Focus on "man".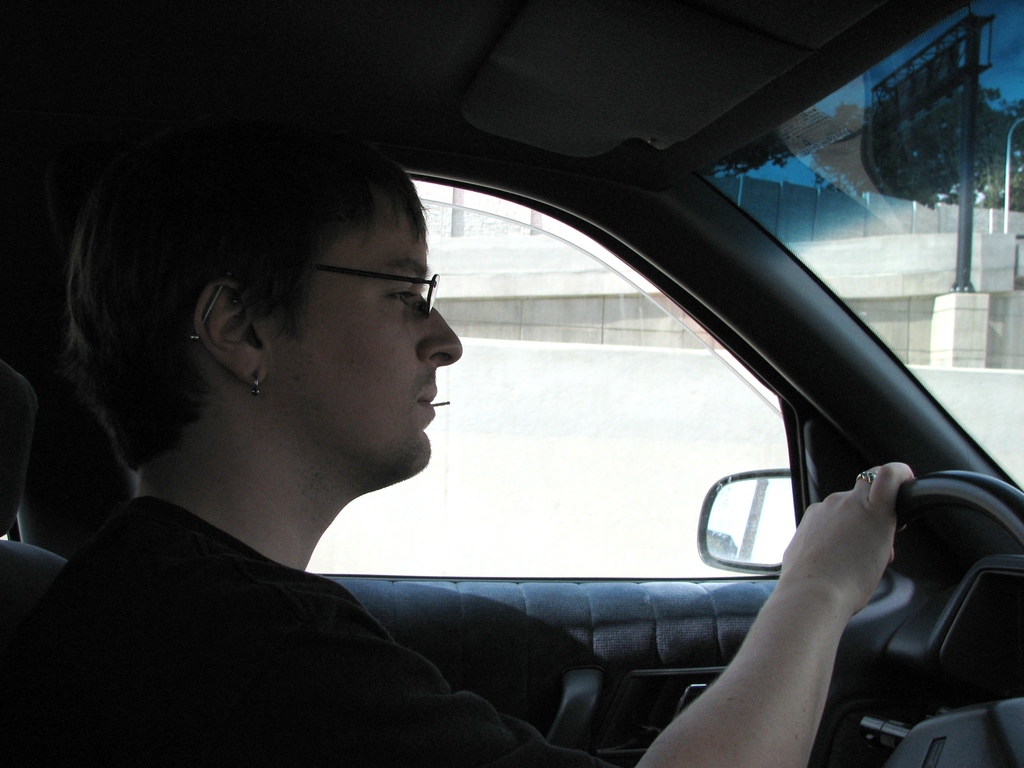
Focused at {"left": 60, "top": 106, "right": 933, "bottom": 767}.
